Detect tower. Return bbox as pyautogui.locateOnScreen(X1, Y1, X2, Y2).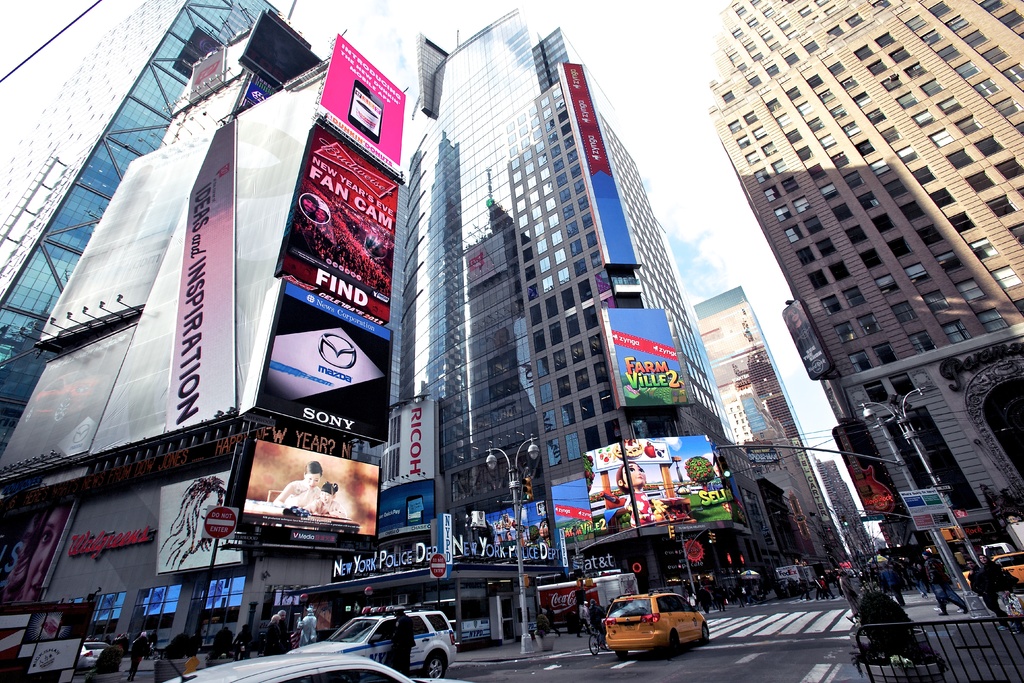
pyautogui.locateOnScreen(308, 35, 733, 602).
